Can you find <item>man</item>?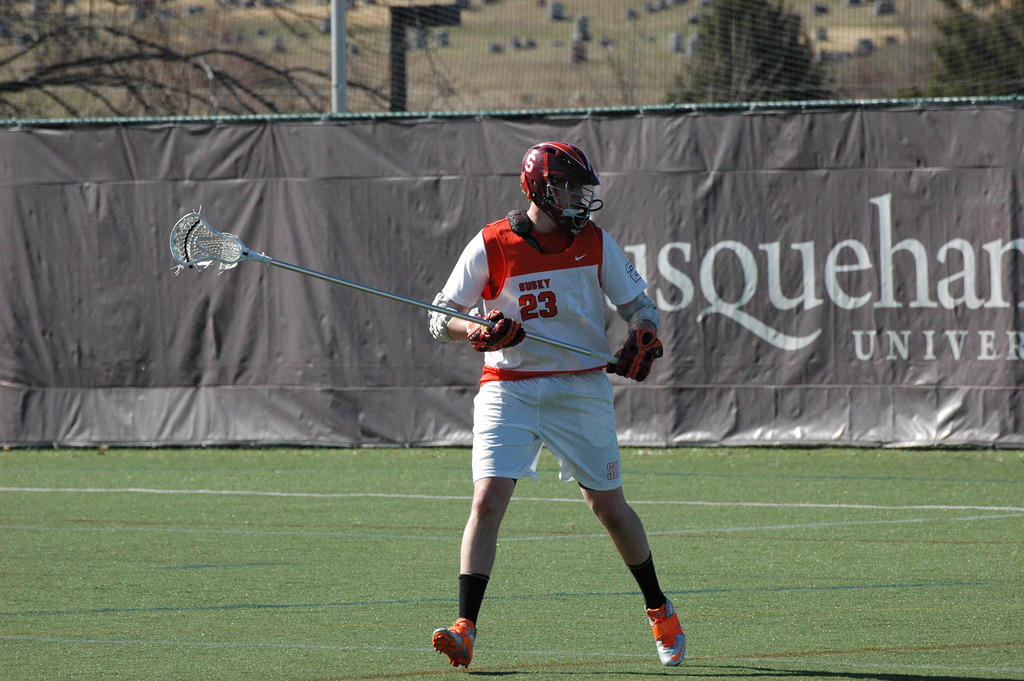
Yes, bounding box: locate(408, 169, 694, 646).
